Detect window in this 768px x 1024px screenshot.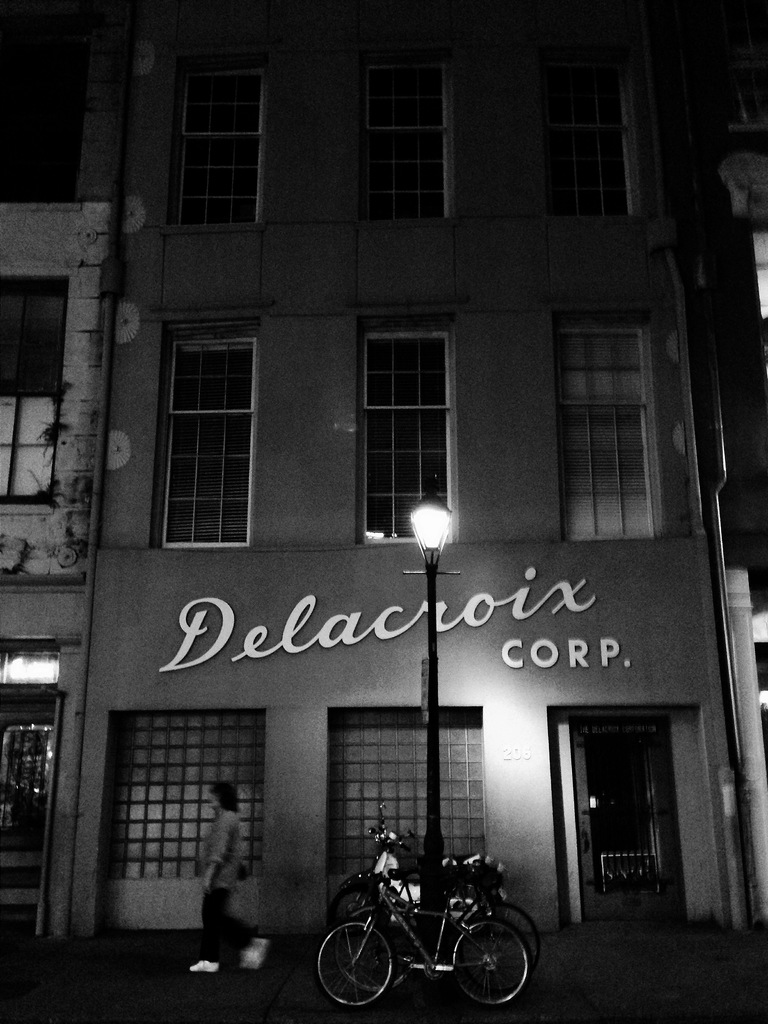
Detection: region(525, 37, 637, 237).
